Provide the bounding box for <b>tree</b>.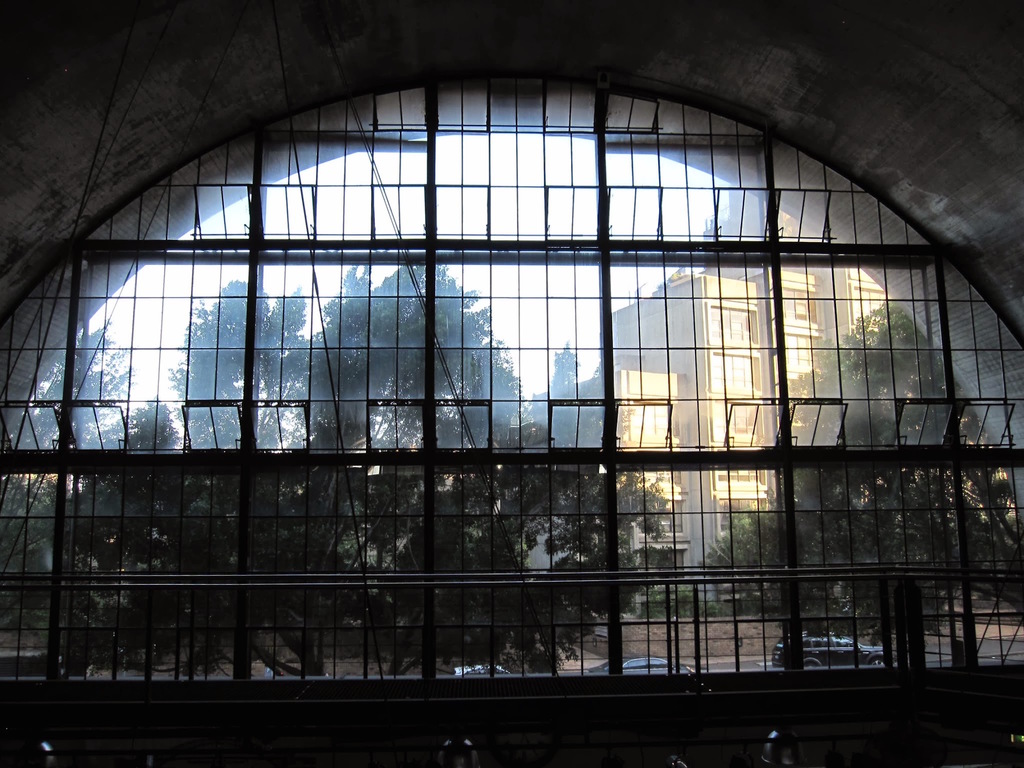
x1=707, y1=304, x2=1023, y2=636.
